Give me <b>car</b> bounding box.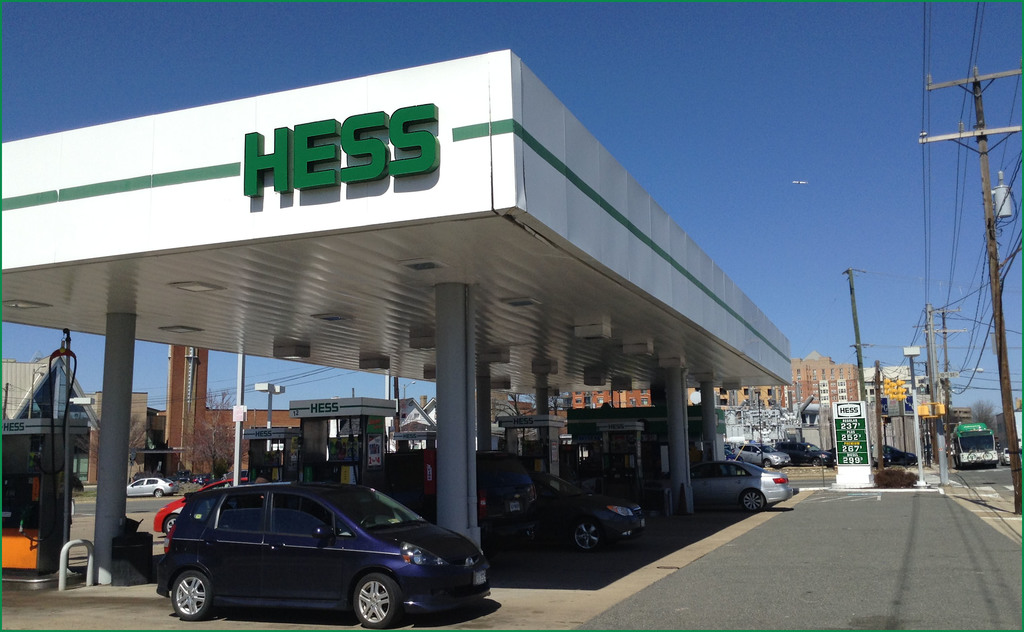
{"left": 361, "top": 449, "right": 537, "bottom": 547}.
